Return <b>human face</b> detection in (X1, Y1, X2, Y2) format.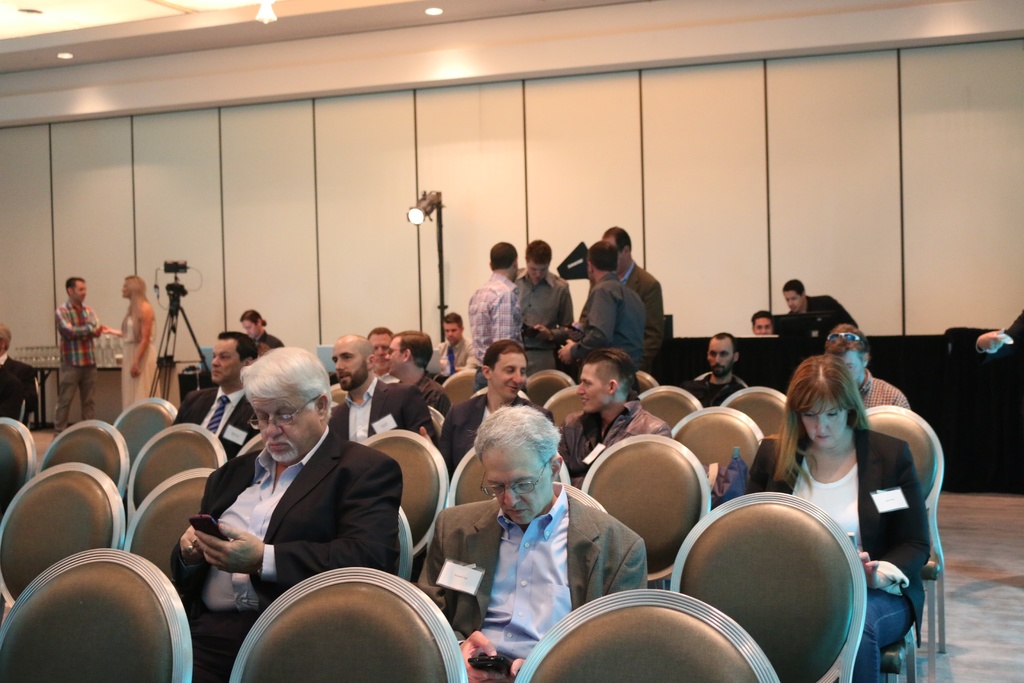
(362, 327, 394, 374).
